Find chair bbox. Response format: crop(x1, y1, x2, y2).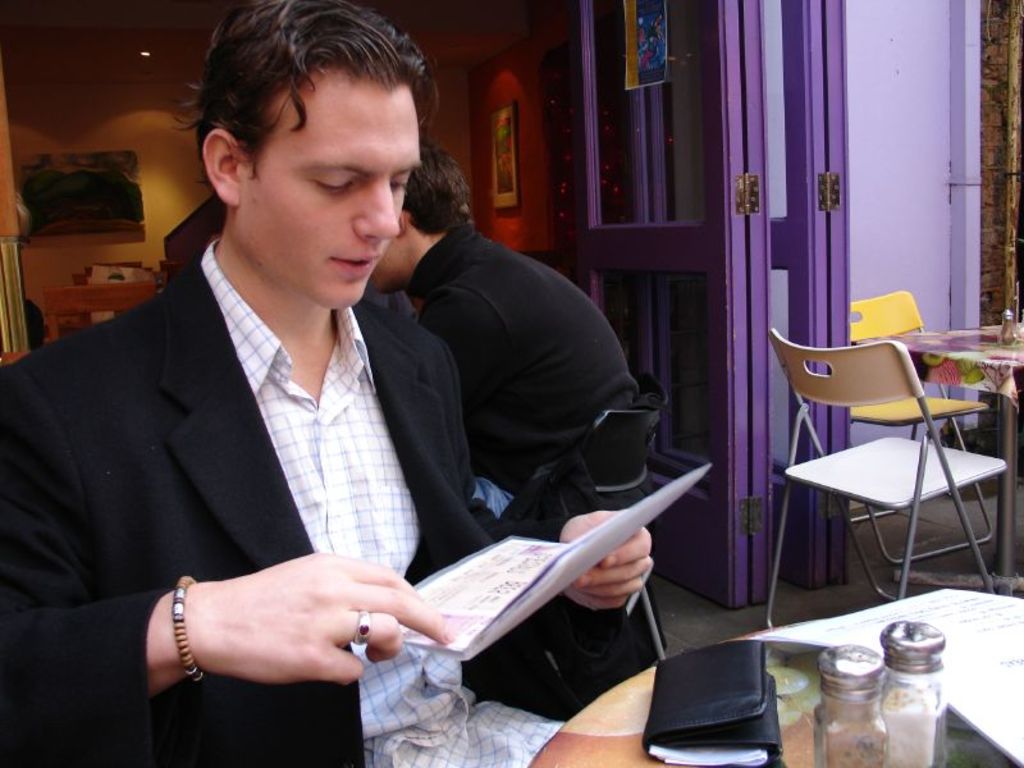
crop(841, 289, 997, 561).
